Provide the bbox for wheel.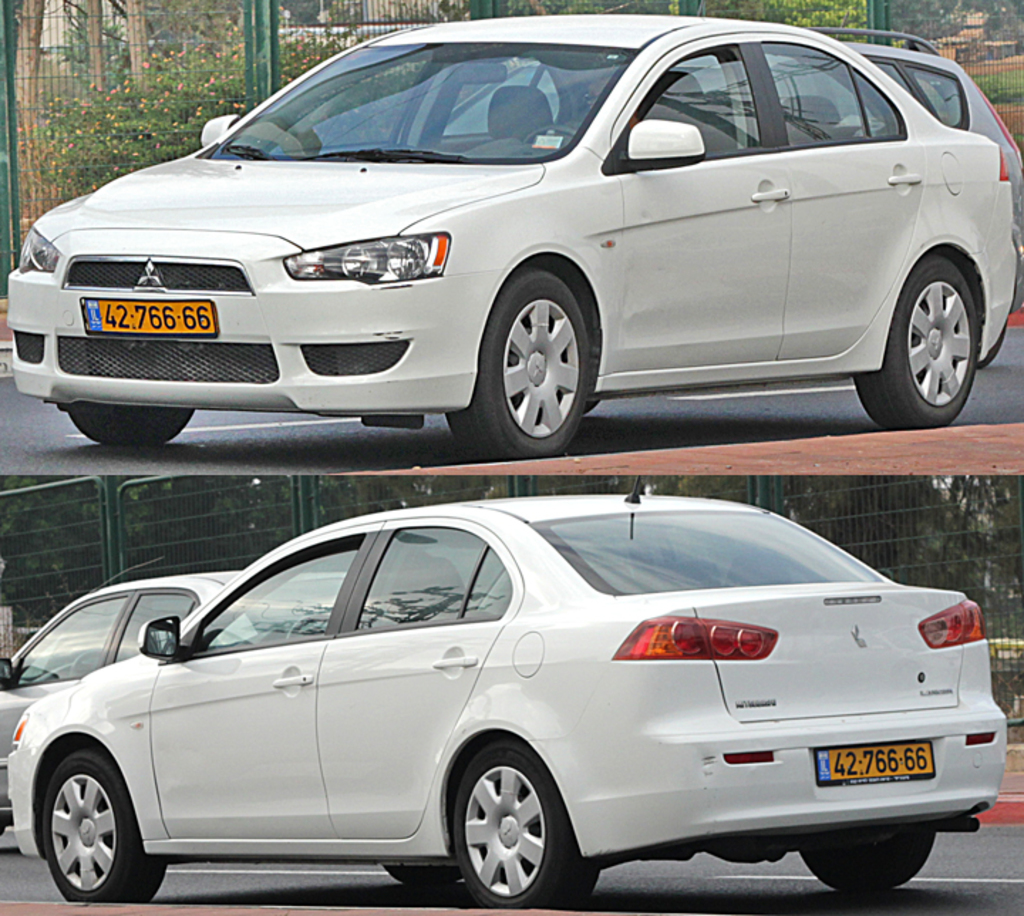
[521,125,576,142].
